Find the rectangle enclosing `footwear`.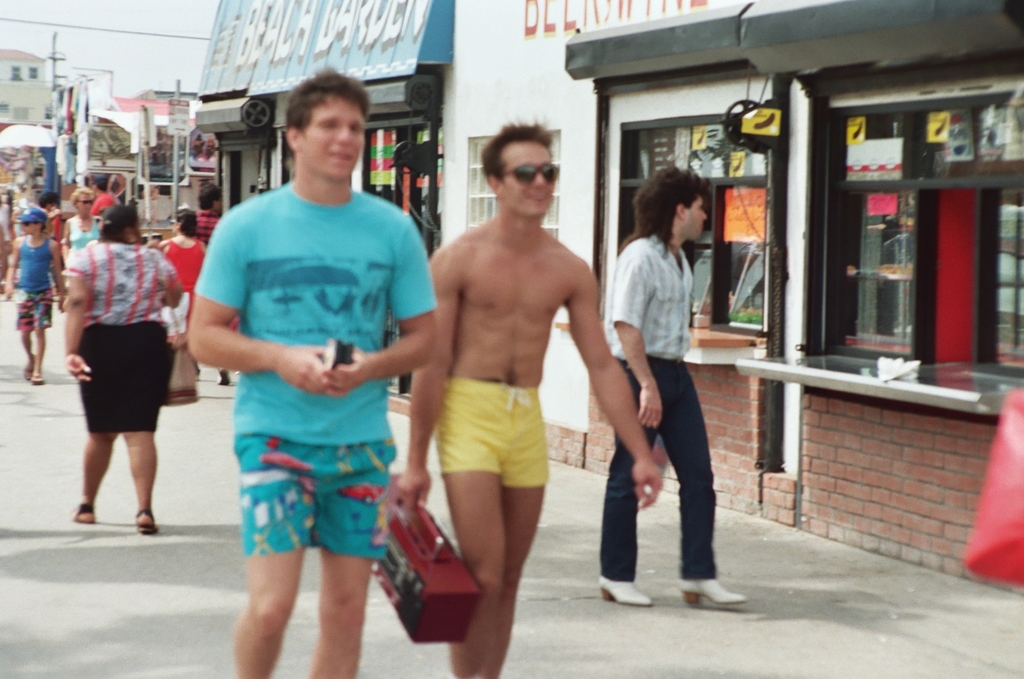
bbox(218, 366, 228, 387).
